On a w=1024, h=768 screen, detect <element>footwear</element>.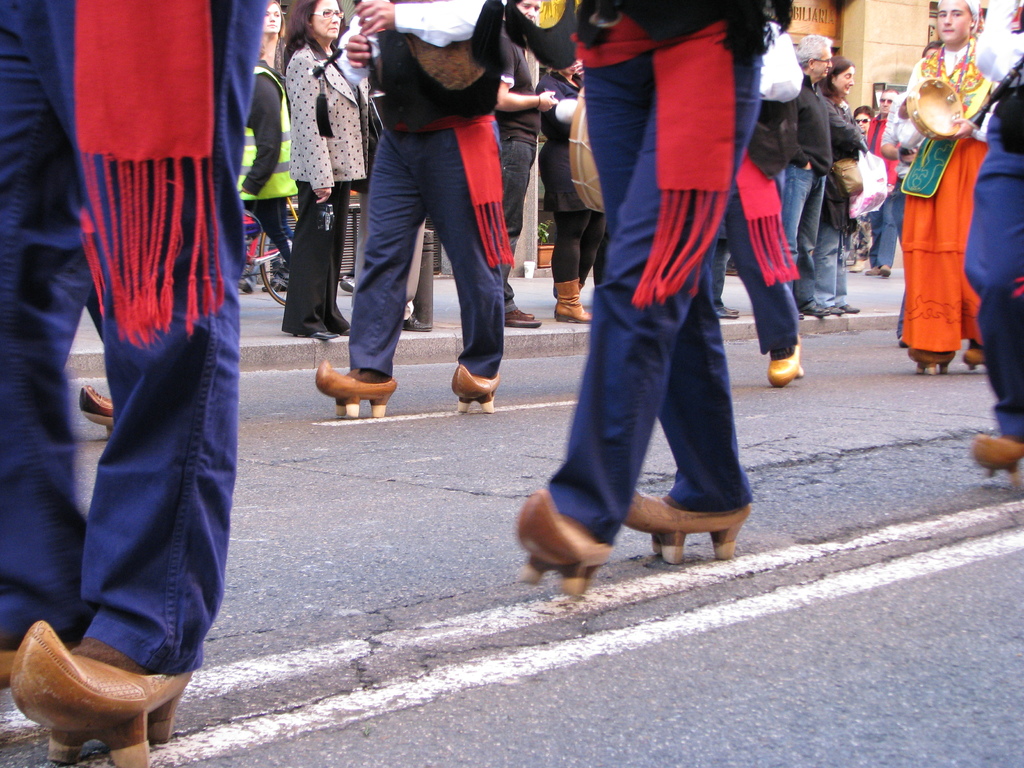
bbox=[520, 308, 534, 319].
